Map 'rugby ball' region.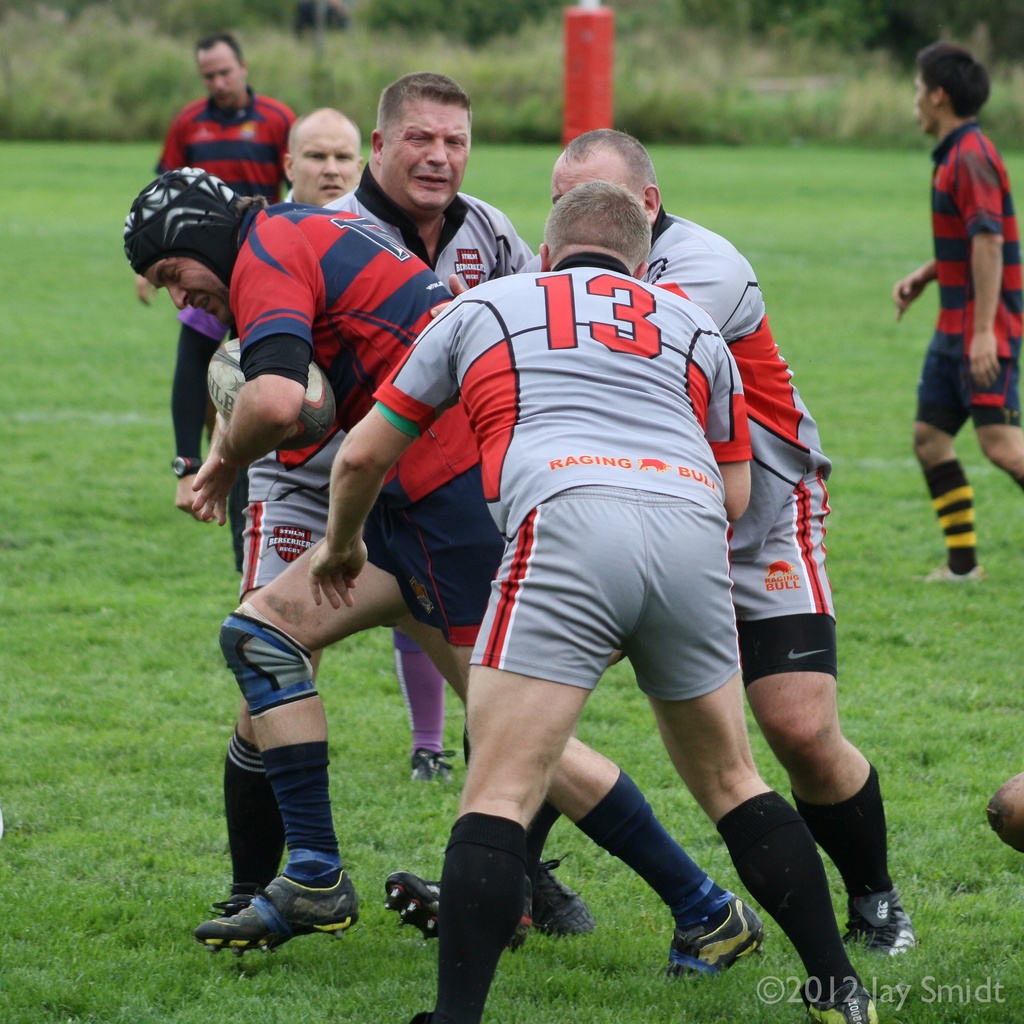
Mapped to <box>205,335,335,450</box>.
